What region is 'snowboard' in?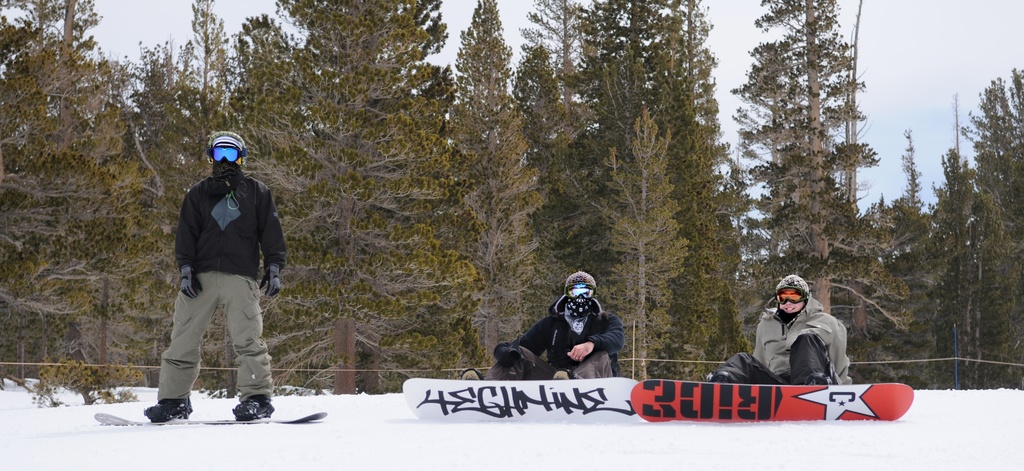
locate(627, 383, 916, 422).
